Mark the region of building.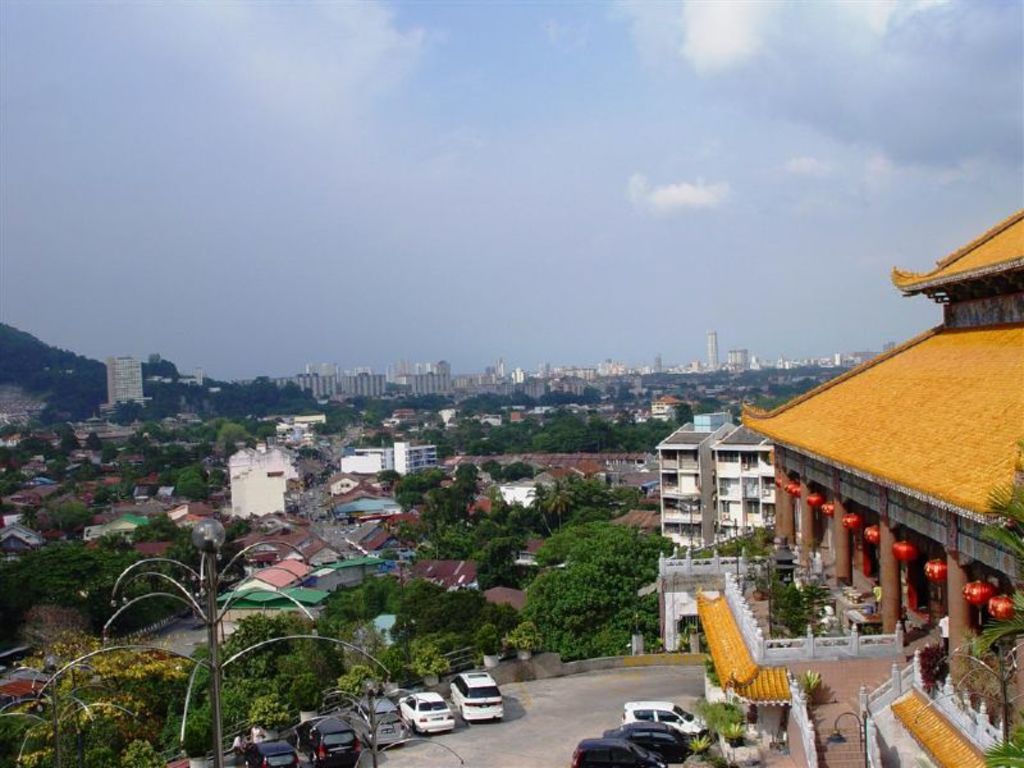
Region: locate(646, 396, 682, 424).
